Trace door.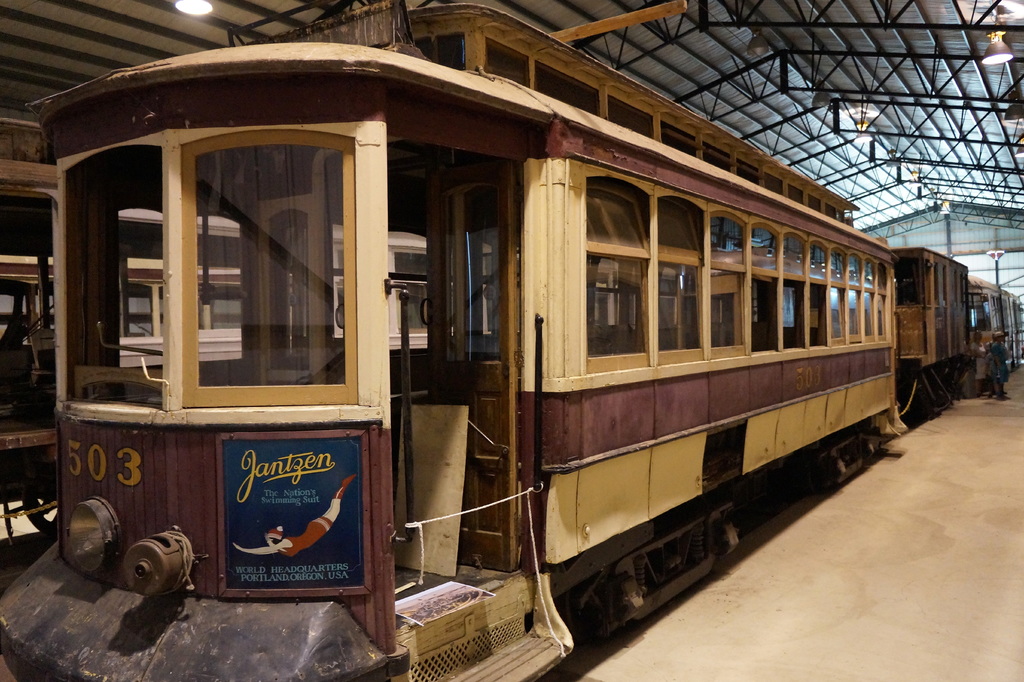
Traced to bbox(391, 131, 522, 608).
